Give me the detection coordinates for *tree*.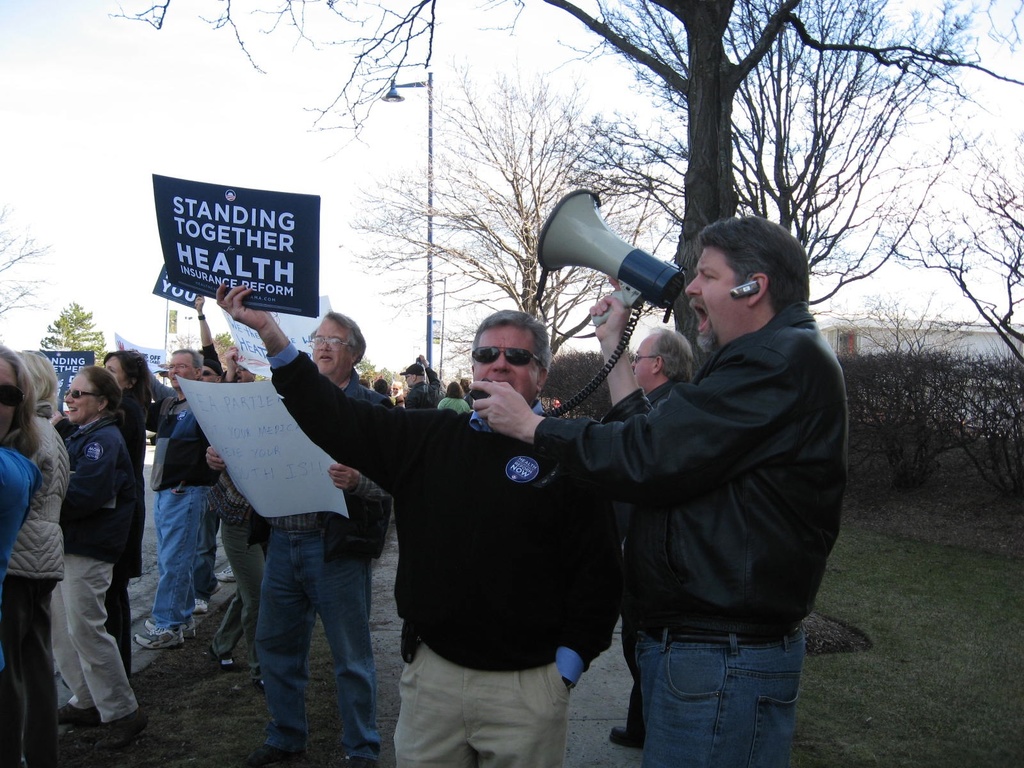
rect(342, 63, 694, 381).
